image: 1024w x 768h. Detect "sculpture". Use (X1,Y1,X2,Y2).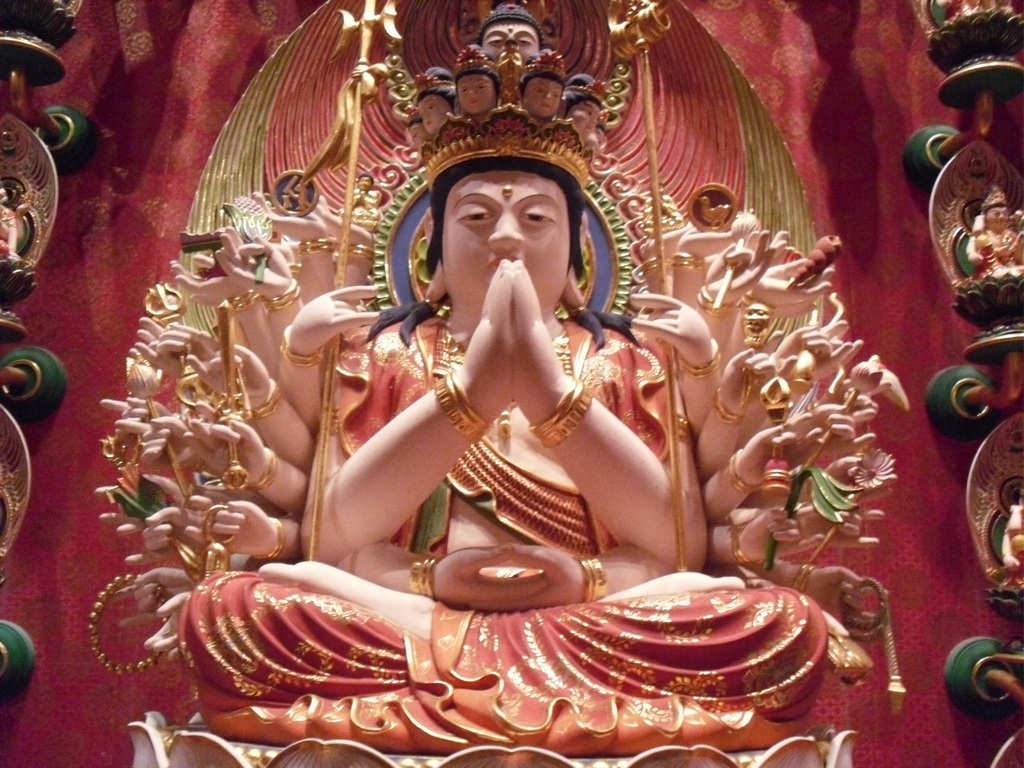
(58,99,908,742).
